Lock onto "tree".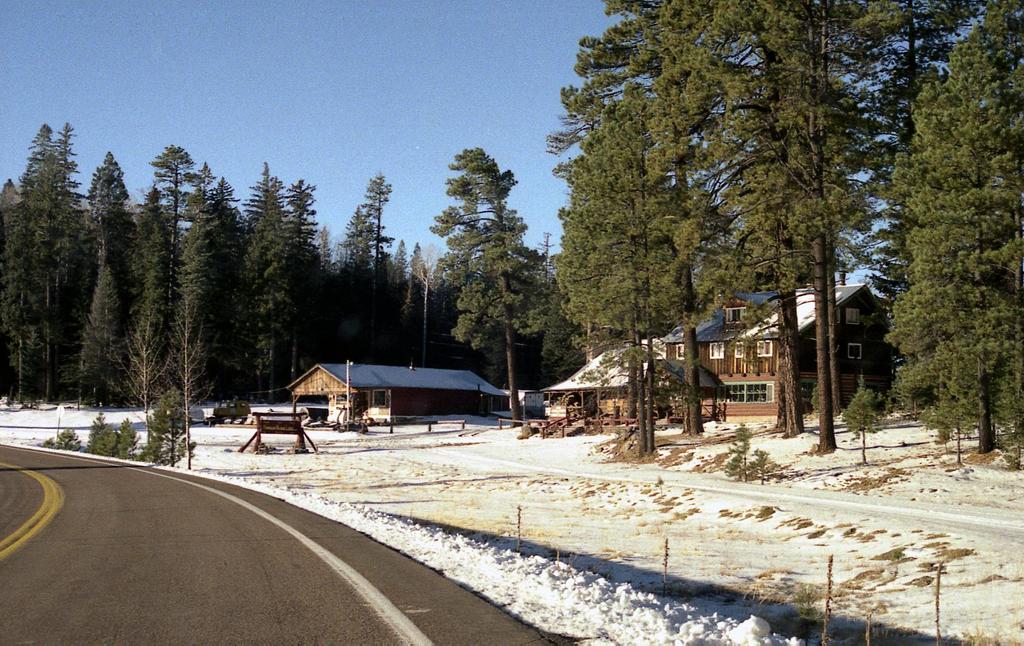
Locked: crop(897, 40, 999, 461).
